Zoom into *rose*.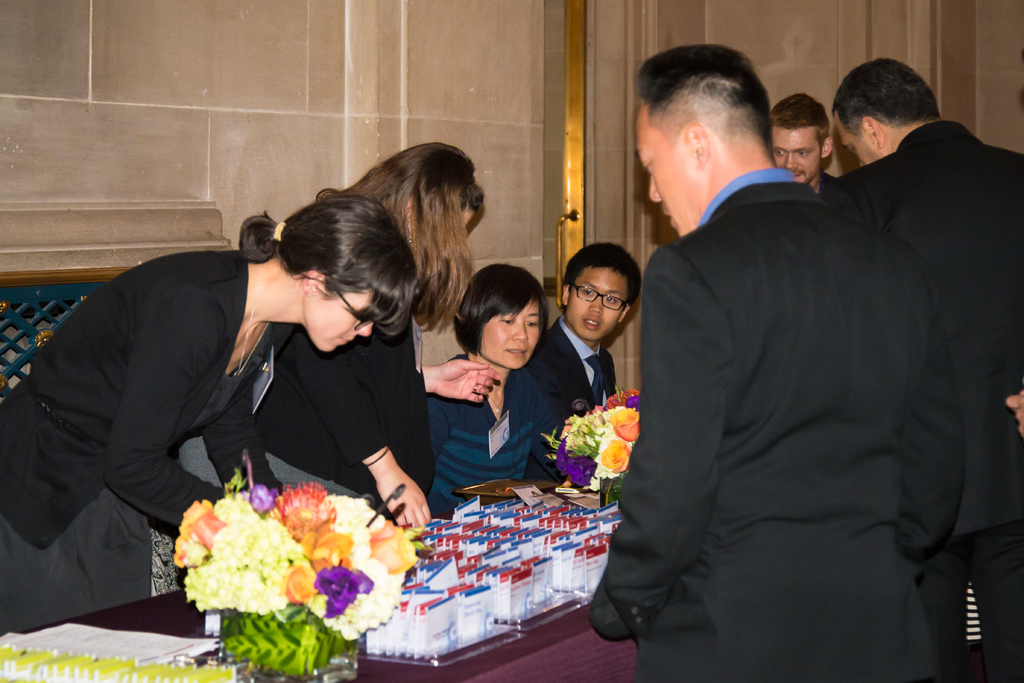
Zoom target: l=301, t=529, r=353, b=572.
